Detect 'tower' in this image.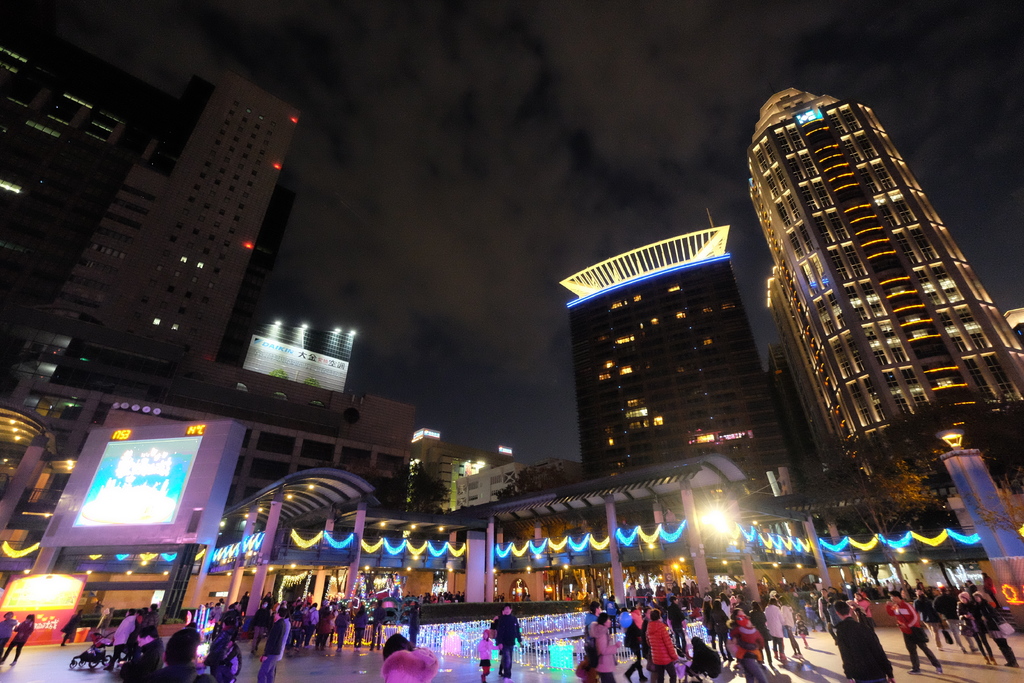
Detection: x1=40, y1=66, x2=296, y2=361.
